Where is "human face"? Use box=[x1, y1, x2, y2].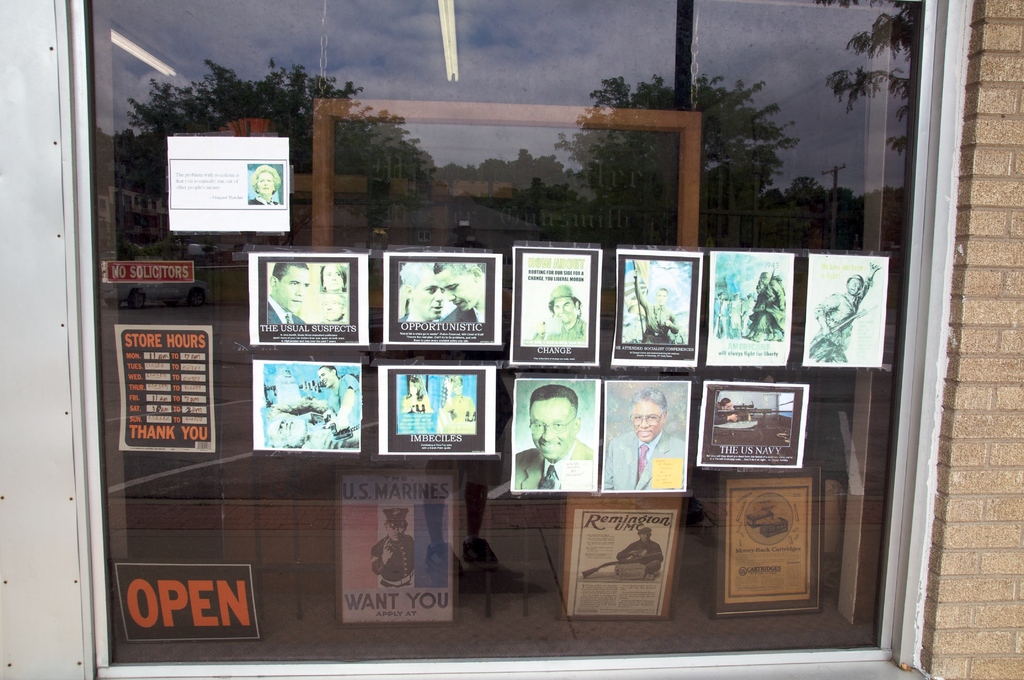
box=[419, 279, 440, 320].
